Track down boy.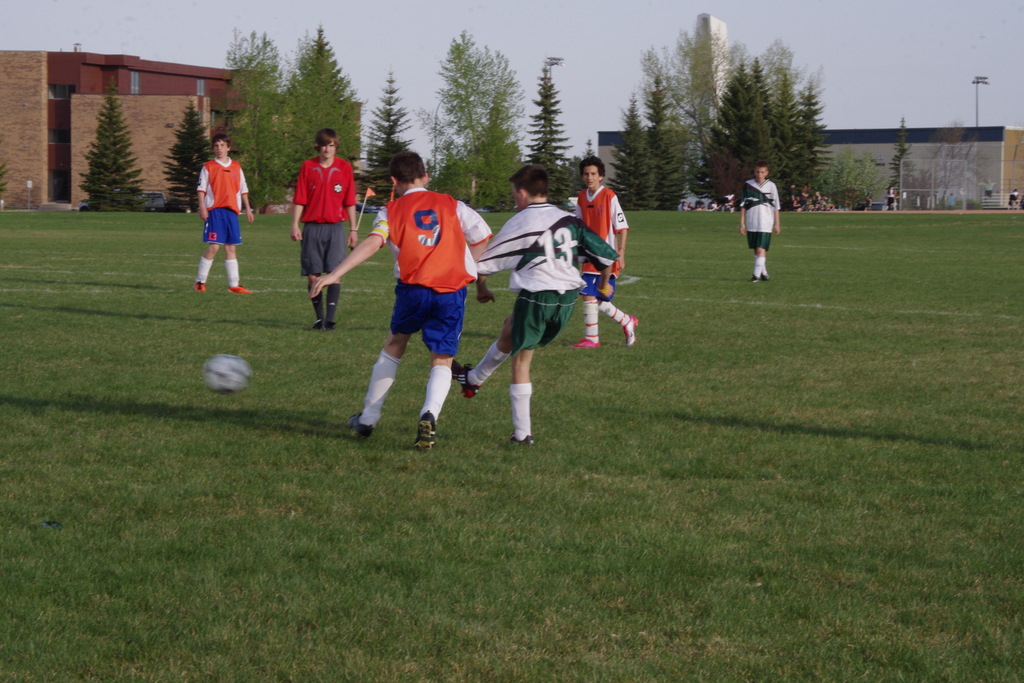
Tracked to 740, 160, 785, 281.
